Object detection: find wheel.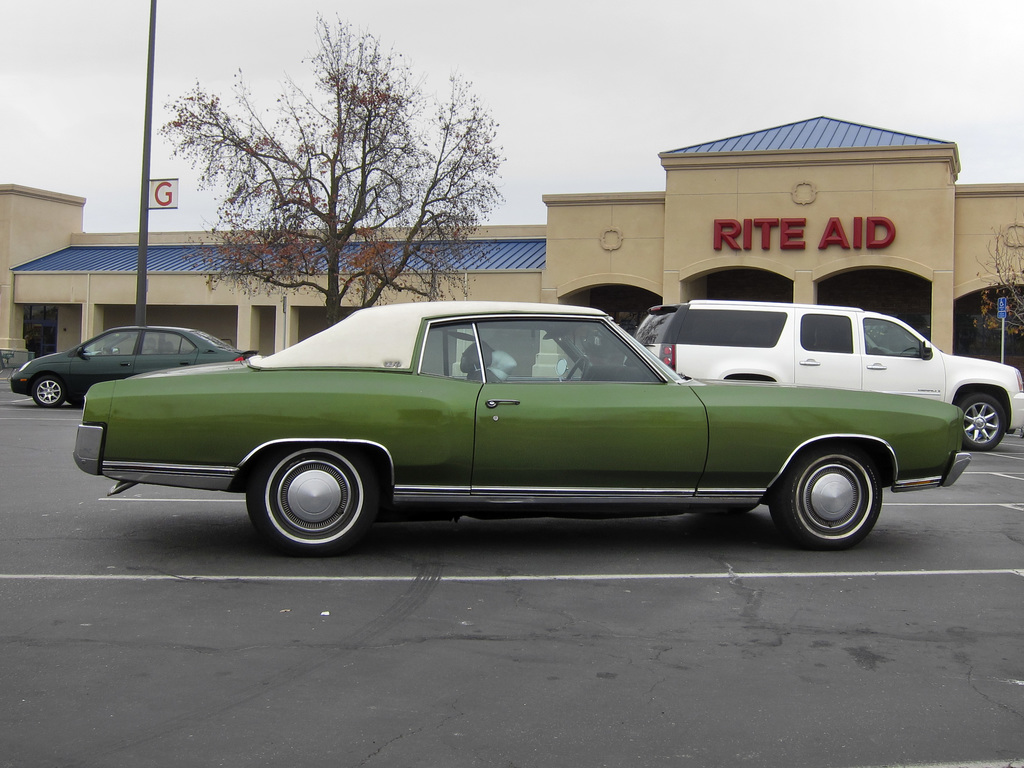
bbox=[31, 376, 66, 407].
